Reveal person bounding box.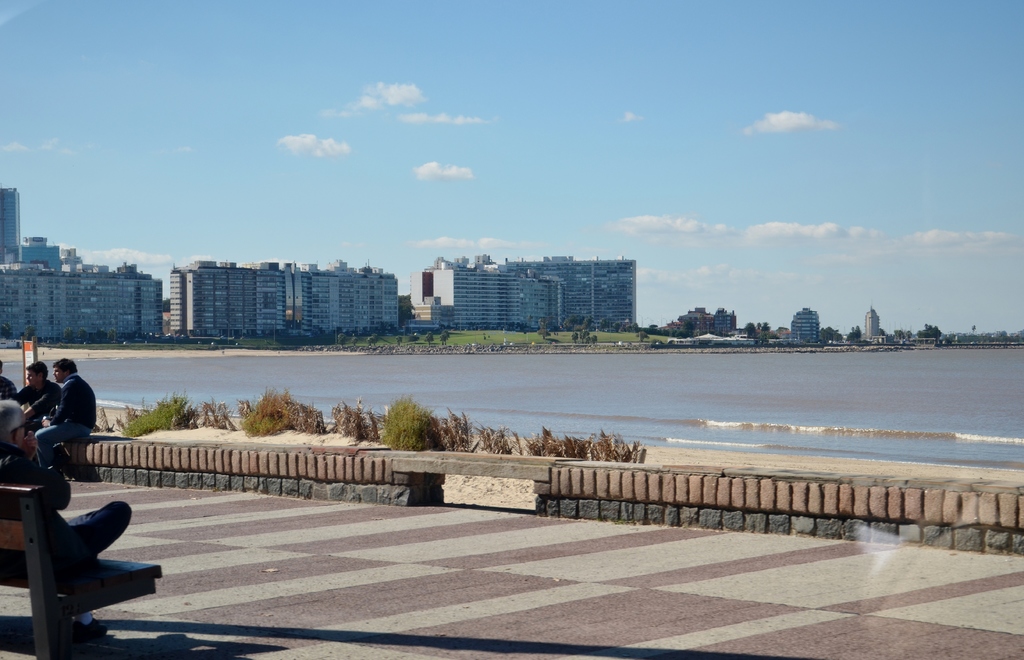
Revealed: select_region(0, 357, 19, 406).
